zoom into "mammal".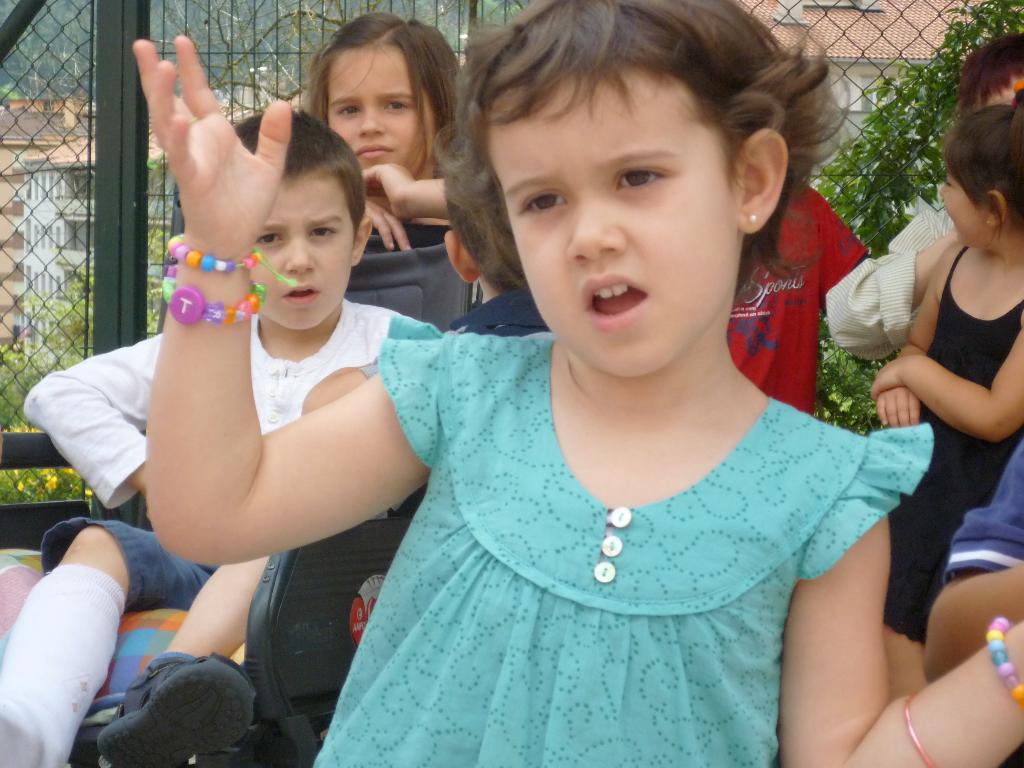
Zoom target: <bbox>0, 109, 412, 767</bbox>.
